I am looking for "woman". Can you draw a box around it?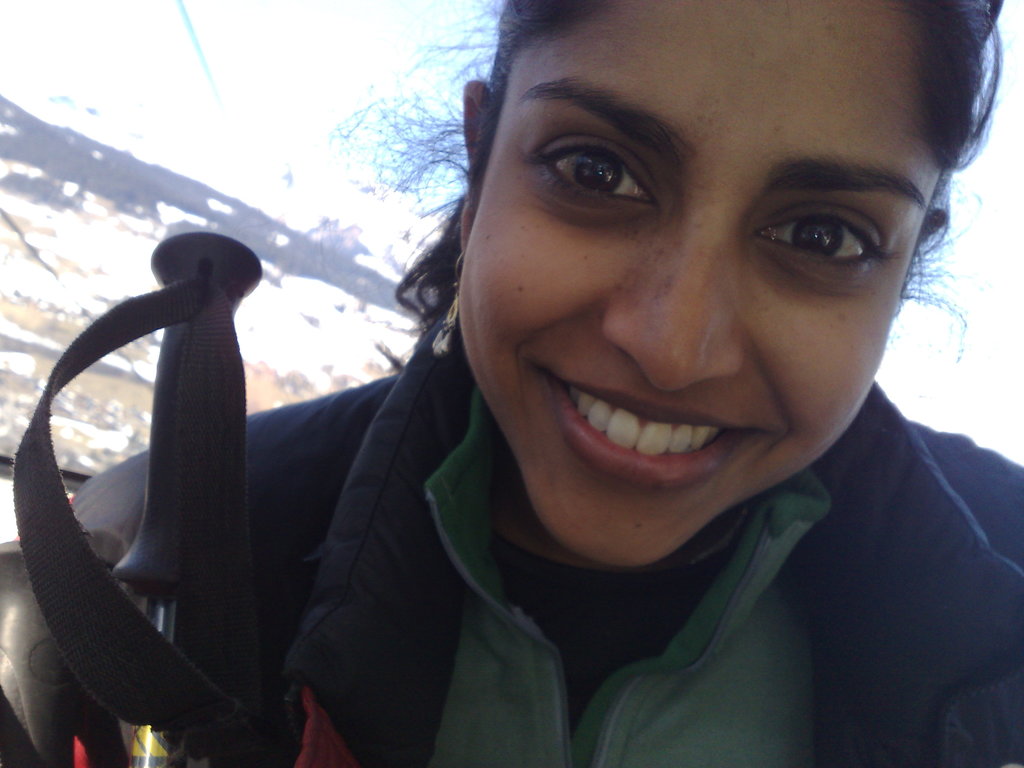
Sure, the bounding box is (67, 0, 1023, 767).
